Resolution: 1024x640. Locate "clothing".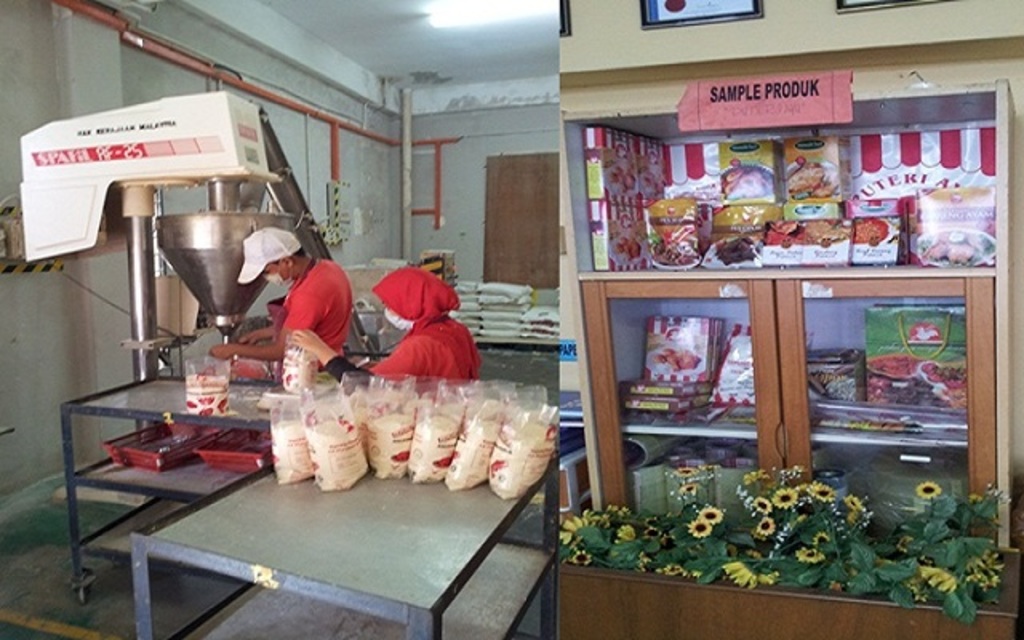
bbox(373, 264, 485, 376).
